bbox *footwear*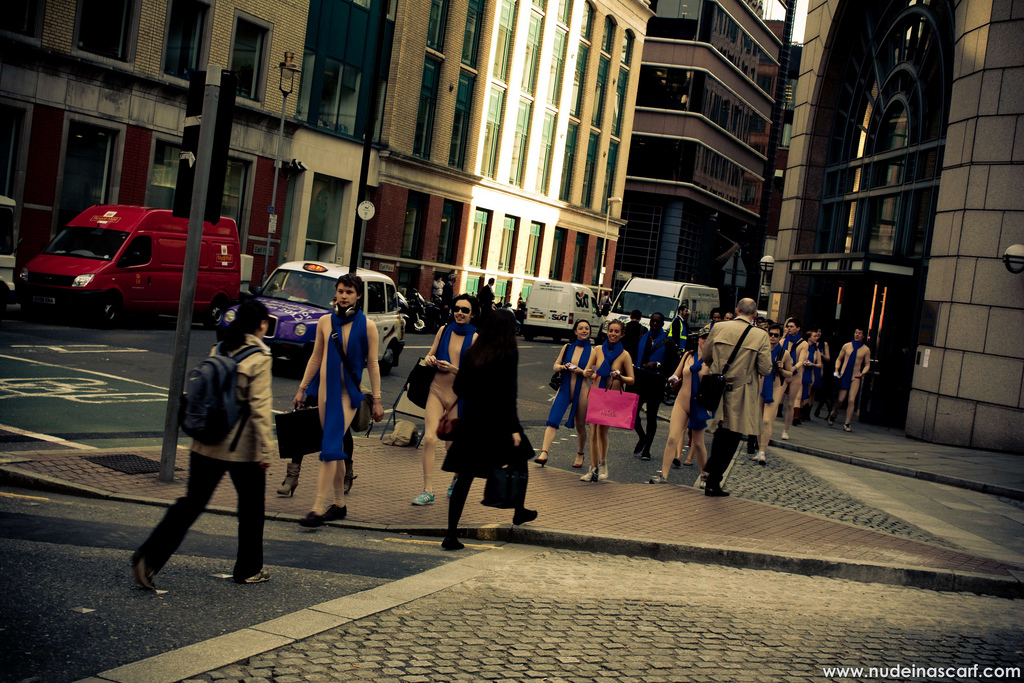
(left=779, top=430, right=789, bottom=440)
